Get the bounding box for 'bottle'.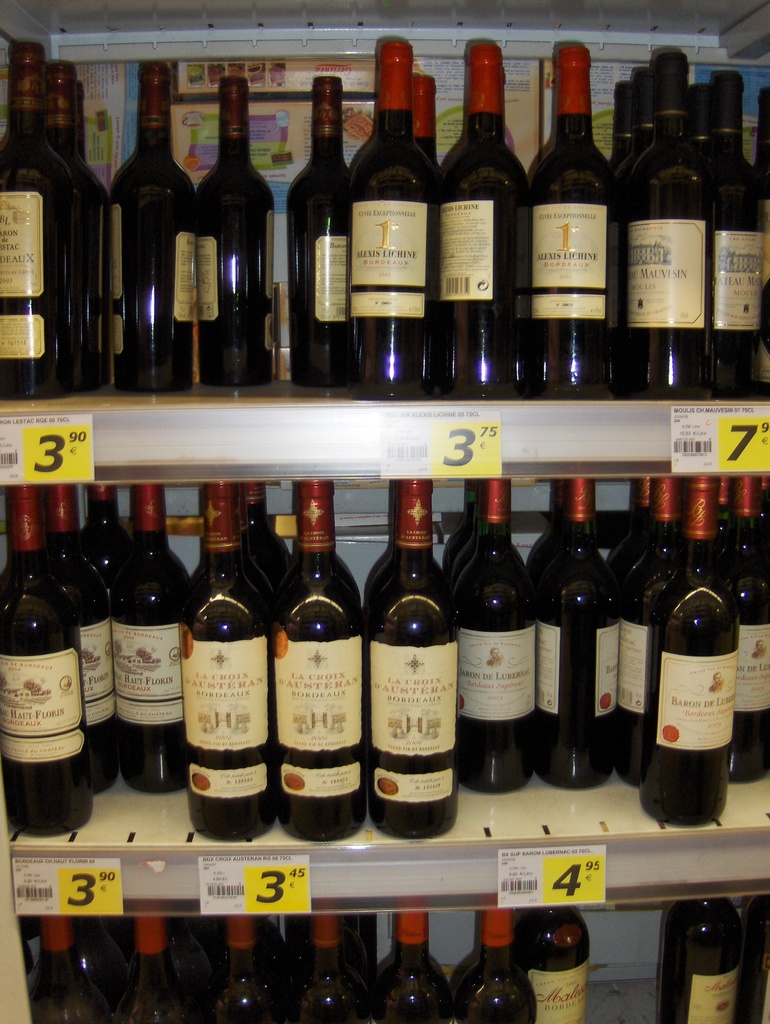
[108, 59, 195, 397].
